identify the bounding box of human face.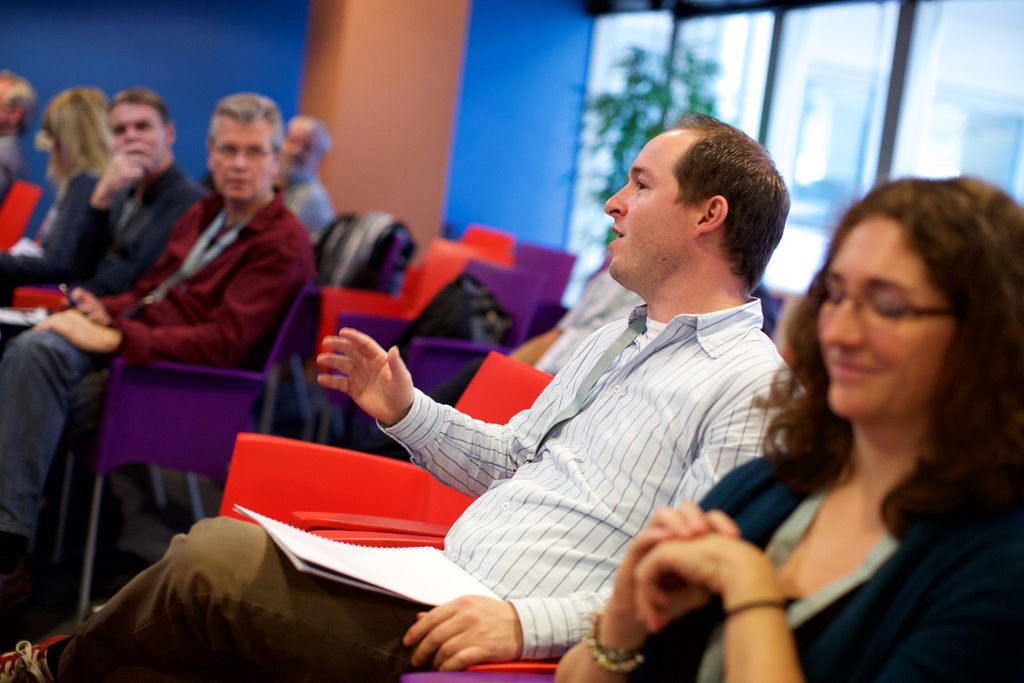
box=[814, 220, 950, 422].
